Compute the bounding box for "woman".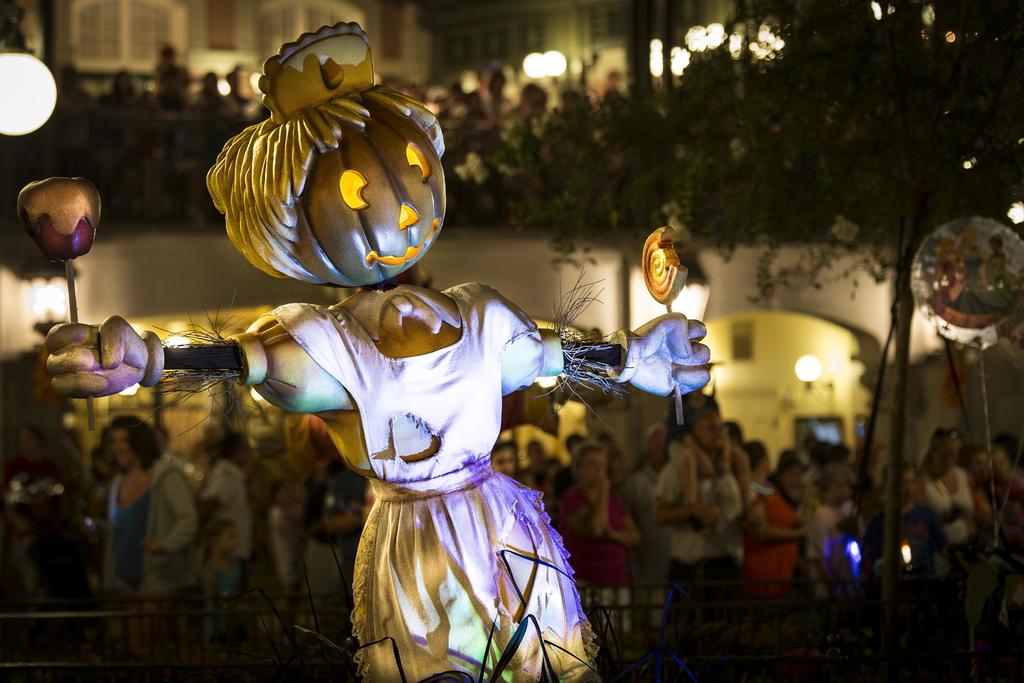
919:428:972:544.
